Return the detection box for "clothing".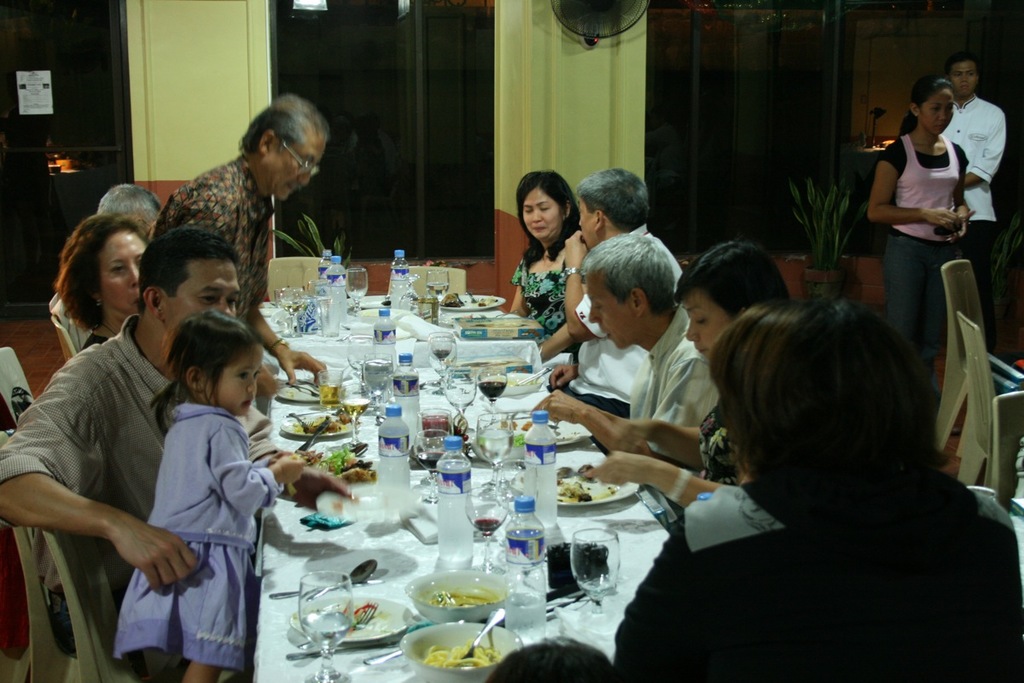
l=881, t=135, r=969, b=380.
